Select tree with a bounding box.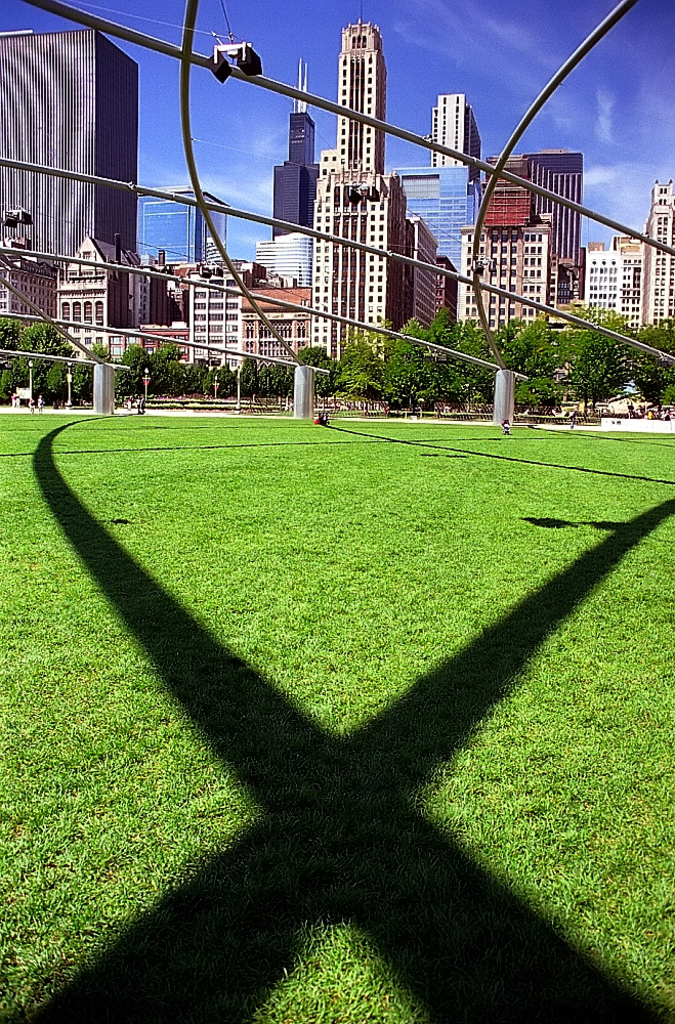
x1=286, y1=339, x2=341, y2=399.
